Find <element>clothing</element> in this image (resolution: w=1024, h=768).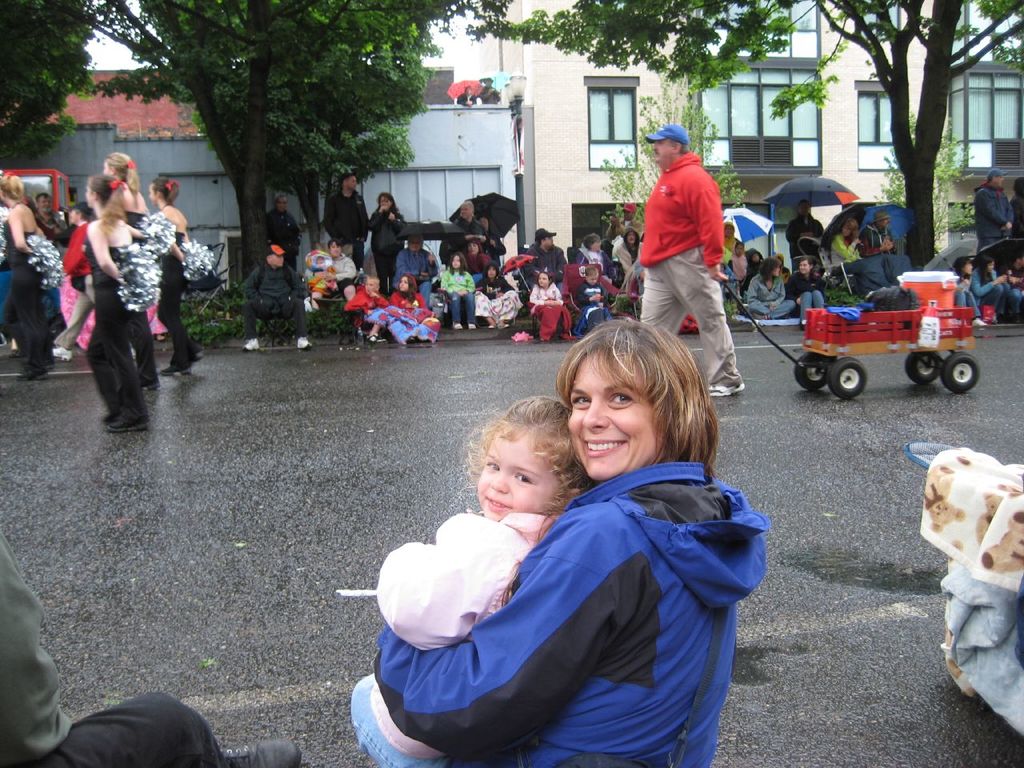
bbox(787, 210, 835, 246).
